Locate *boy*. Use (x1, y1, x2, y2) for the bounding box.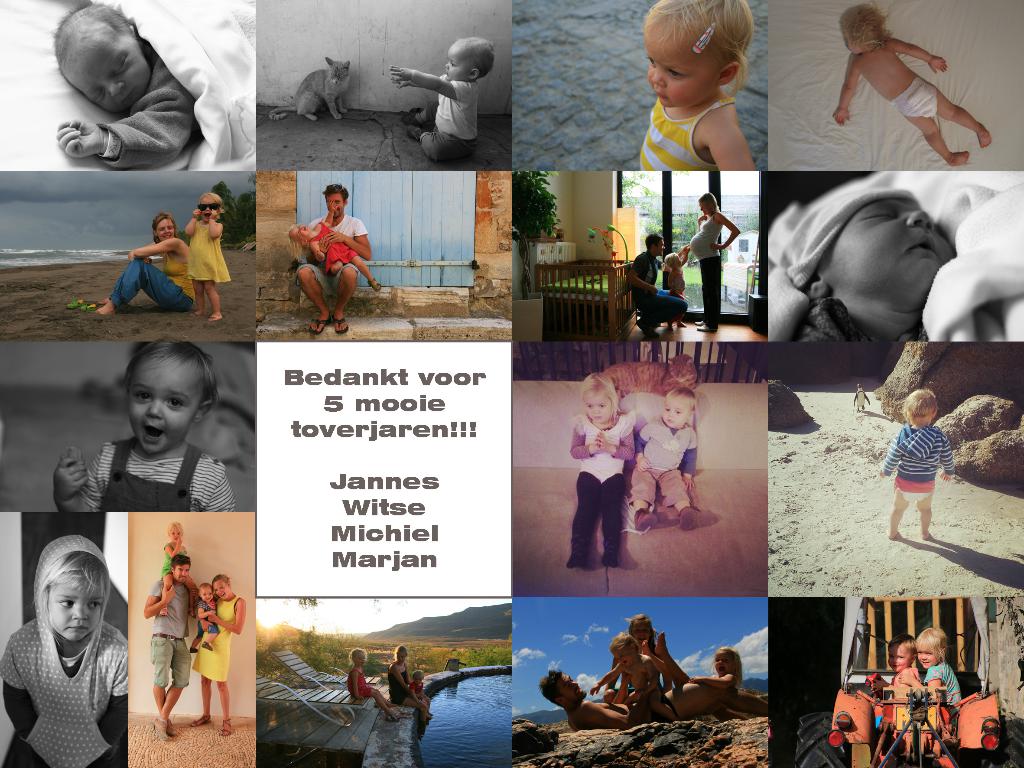
(633, 389, 715, 532).
